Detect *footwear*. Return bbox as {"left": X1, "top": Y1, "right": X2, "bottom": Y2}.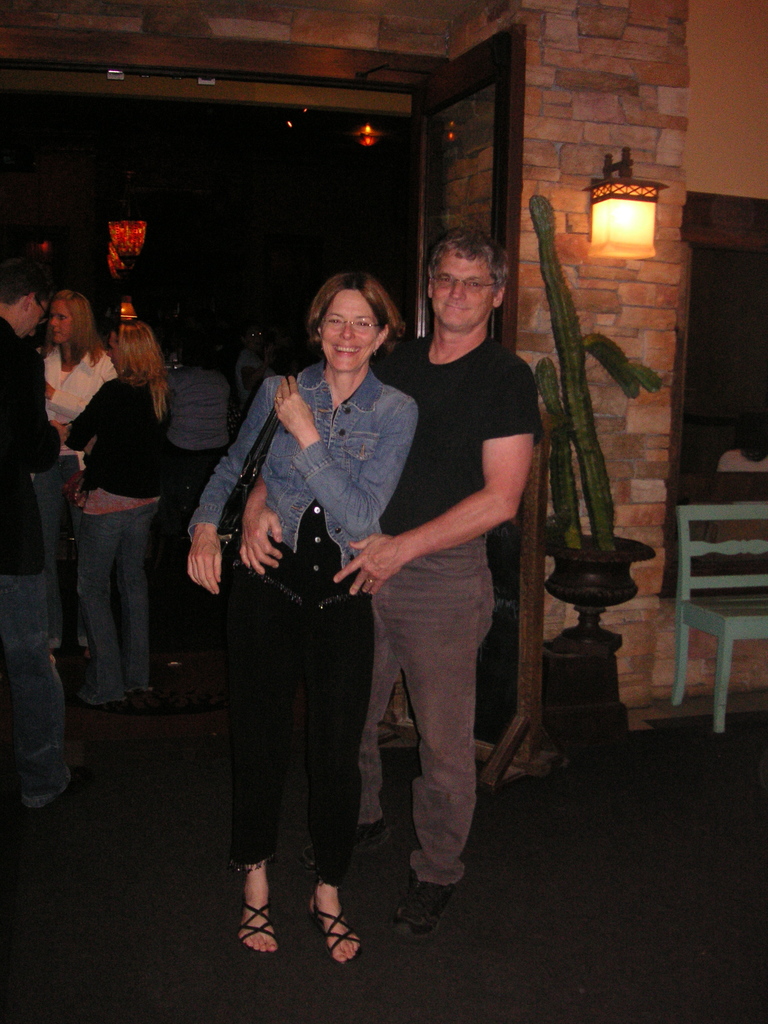
{"left": 310, "top": 877, "right": 362, "bottom": 963}.
